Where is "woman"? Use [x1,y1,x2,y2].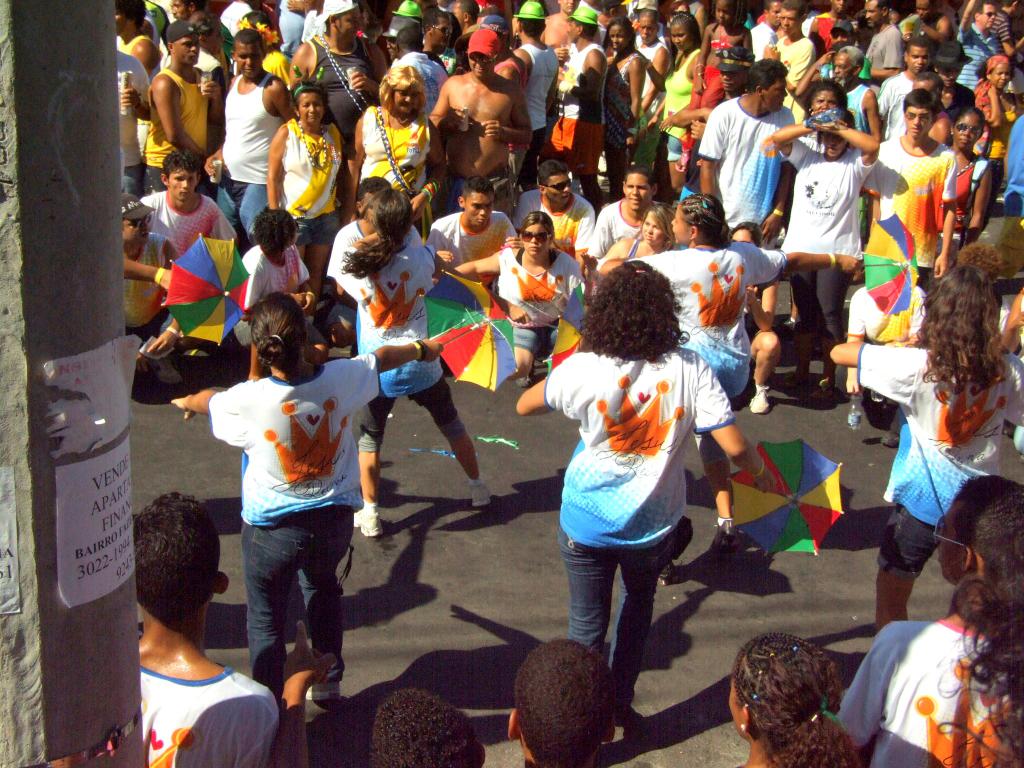
[804,78,849,118].
